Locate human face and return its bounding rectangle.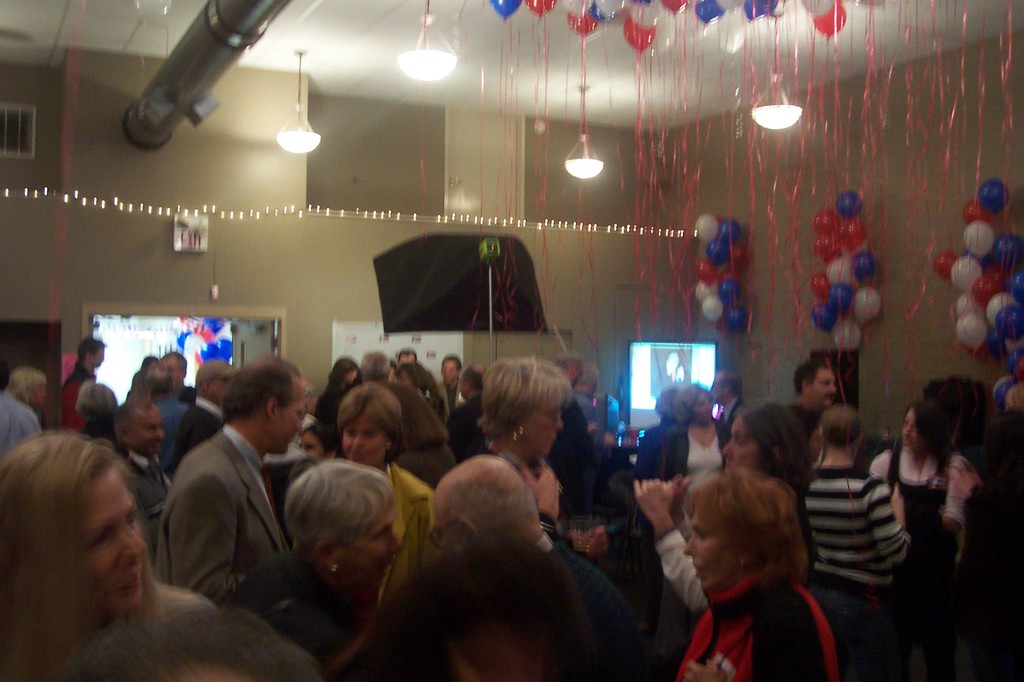
{"x1": 344, "y1": 370, "x2": 359, "y2": 386}.
